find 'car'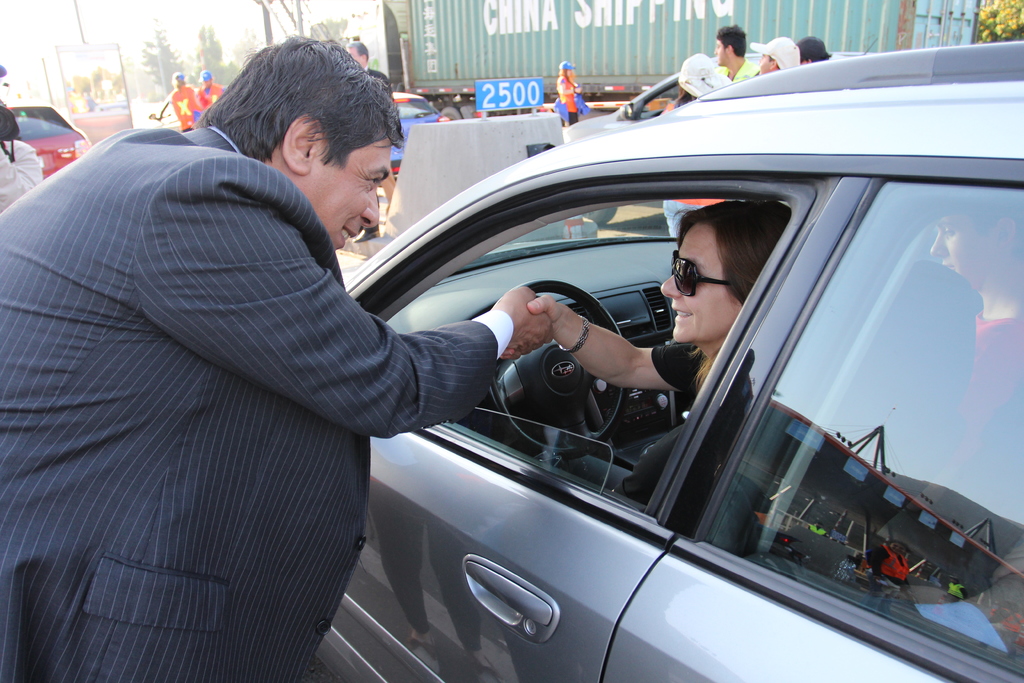
[left=191, top=80, right=1023, bottom=680]
